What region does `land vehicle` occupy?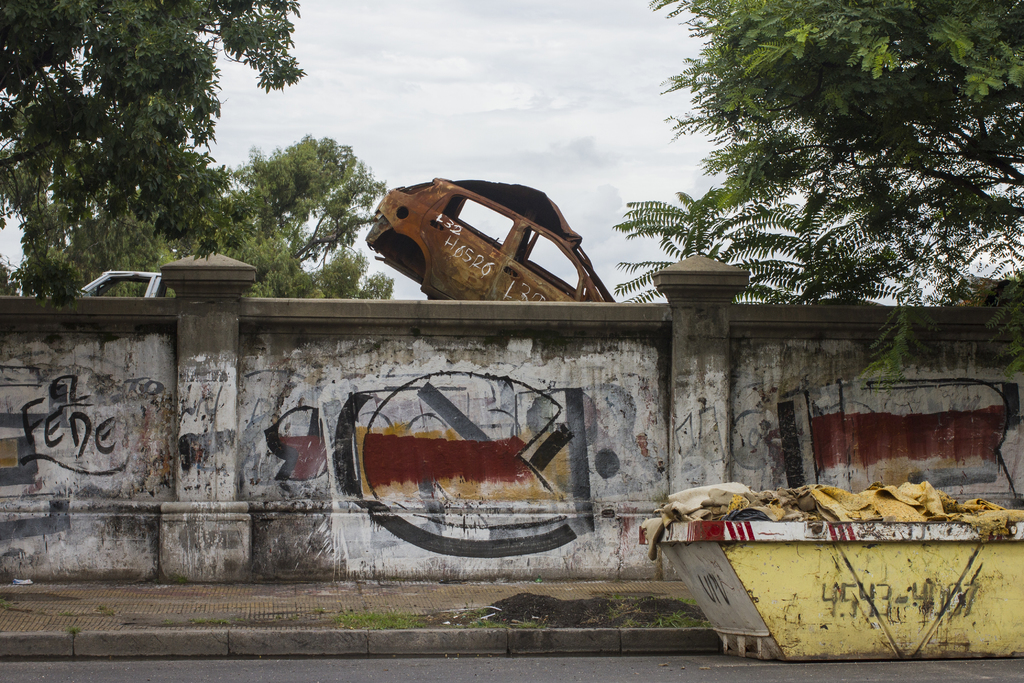
76/266/169/300.
